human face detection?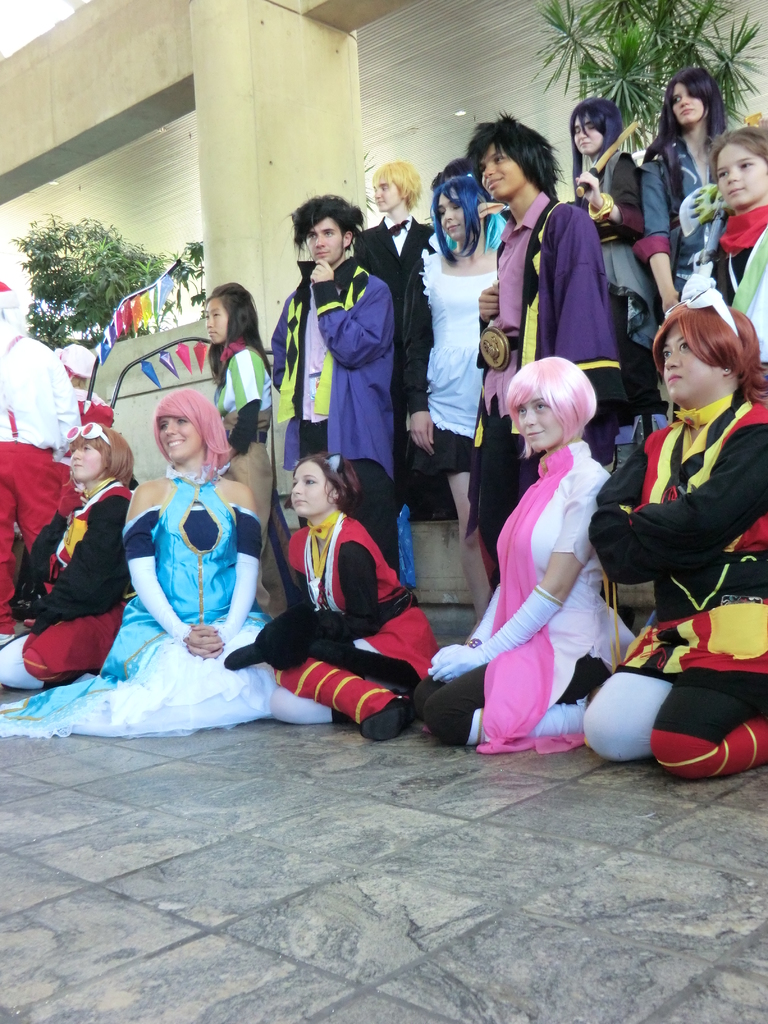
{"x1": 71, "y1": 444, "x2": 103, "y2": 479}
